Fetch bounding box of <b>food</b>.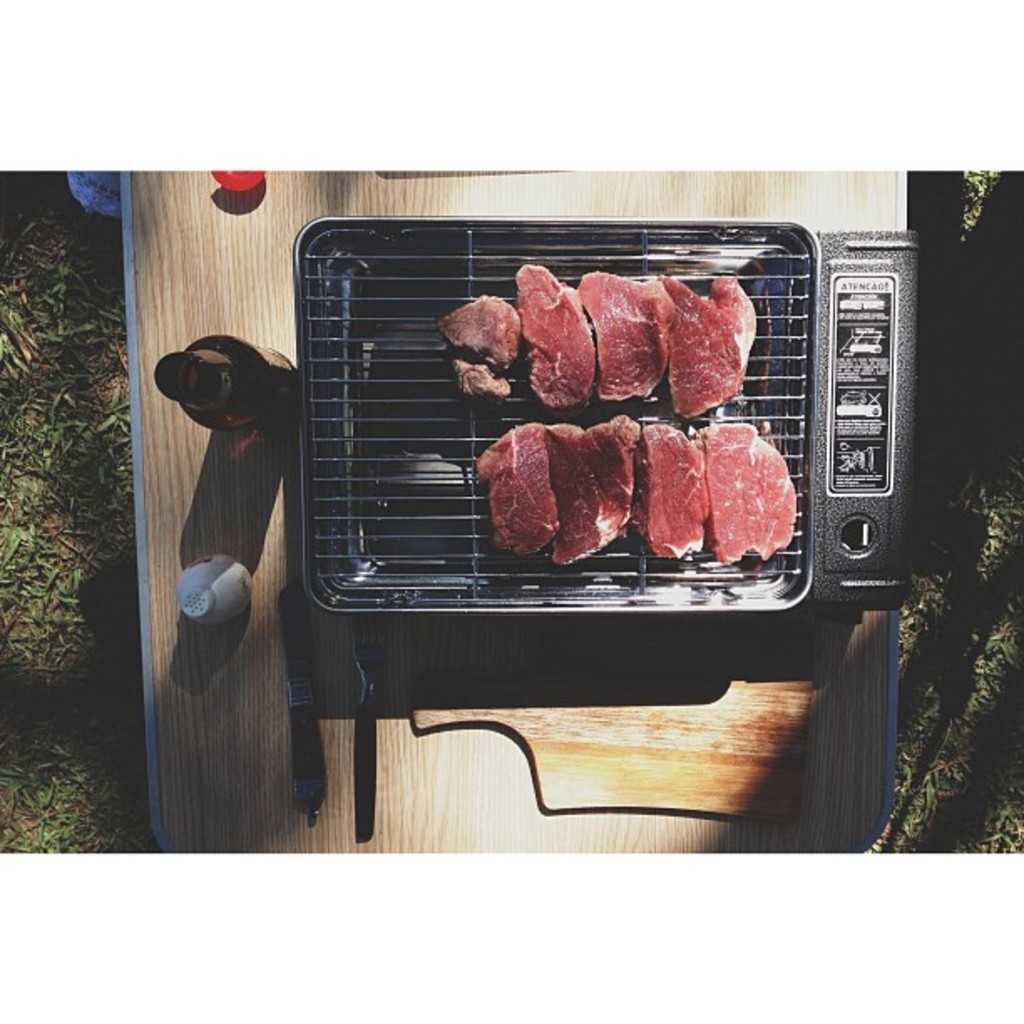
Bbox: x1=512, y1=259, x2=599, y2=408.
